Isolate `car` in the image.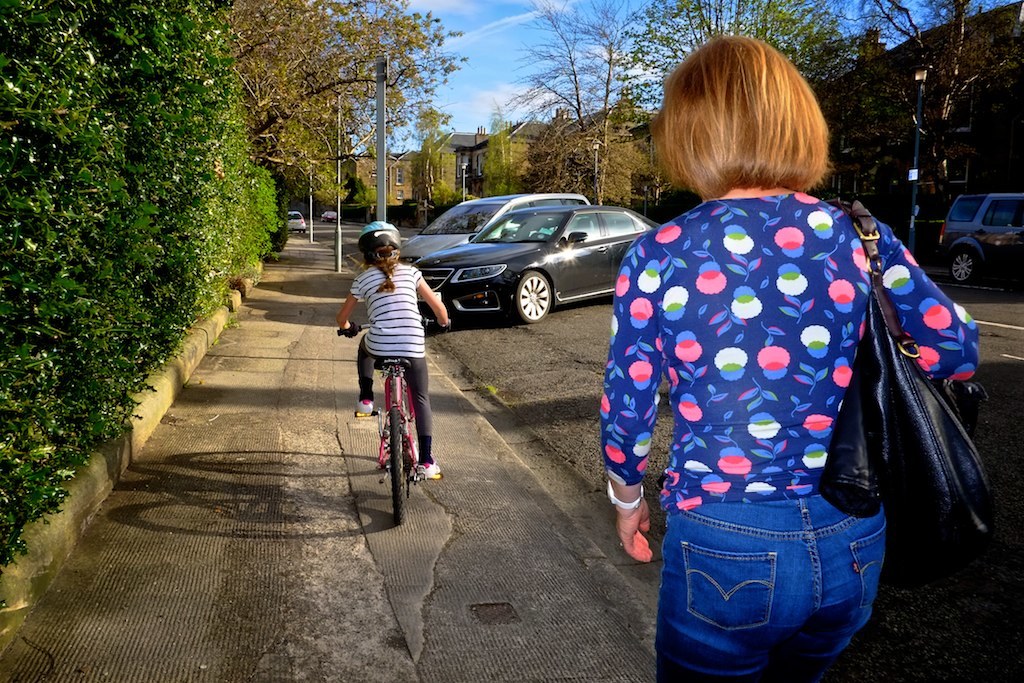
Isolated region: (291, 212, 307, 233).
